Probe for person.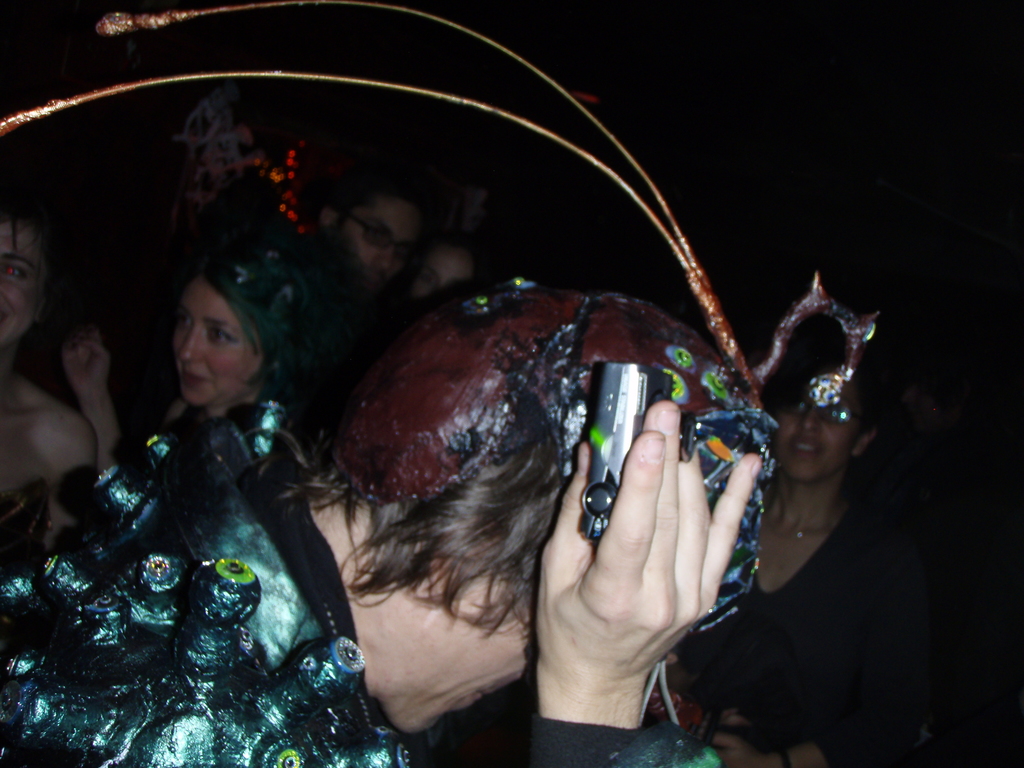
Probe result: pyautogui.locateOnScreen(0, 170, 956, 767).
